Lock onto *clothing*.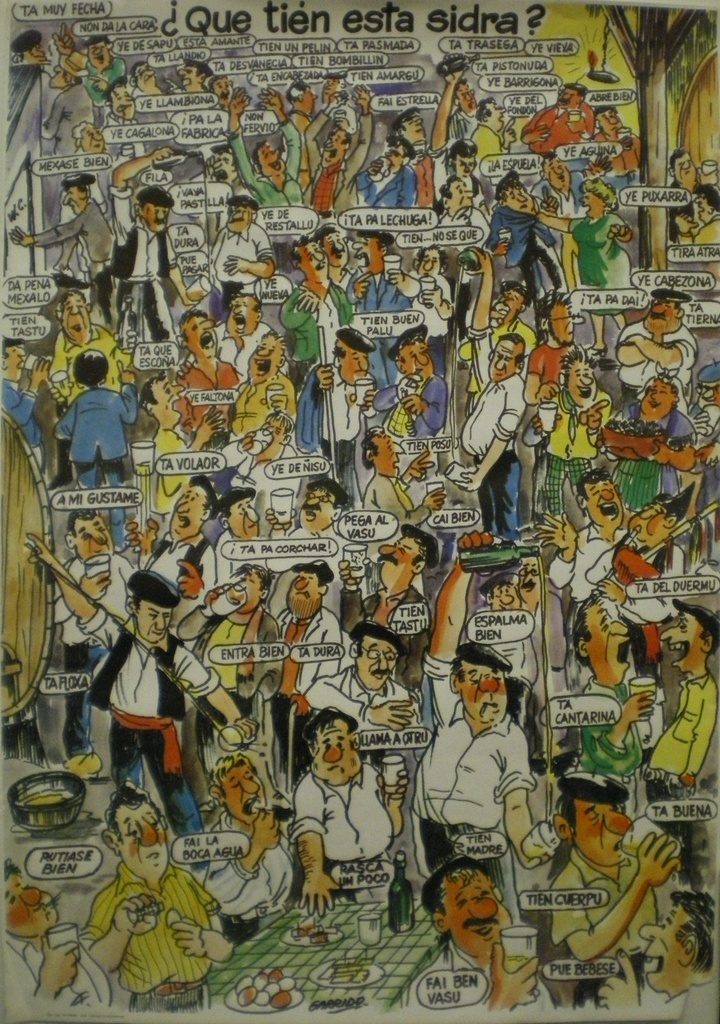
Locked: <box>94,606,192,831</box>.
